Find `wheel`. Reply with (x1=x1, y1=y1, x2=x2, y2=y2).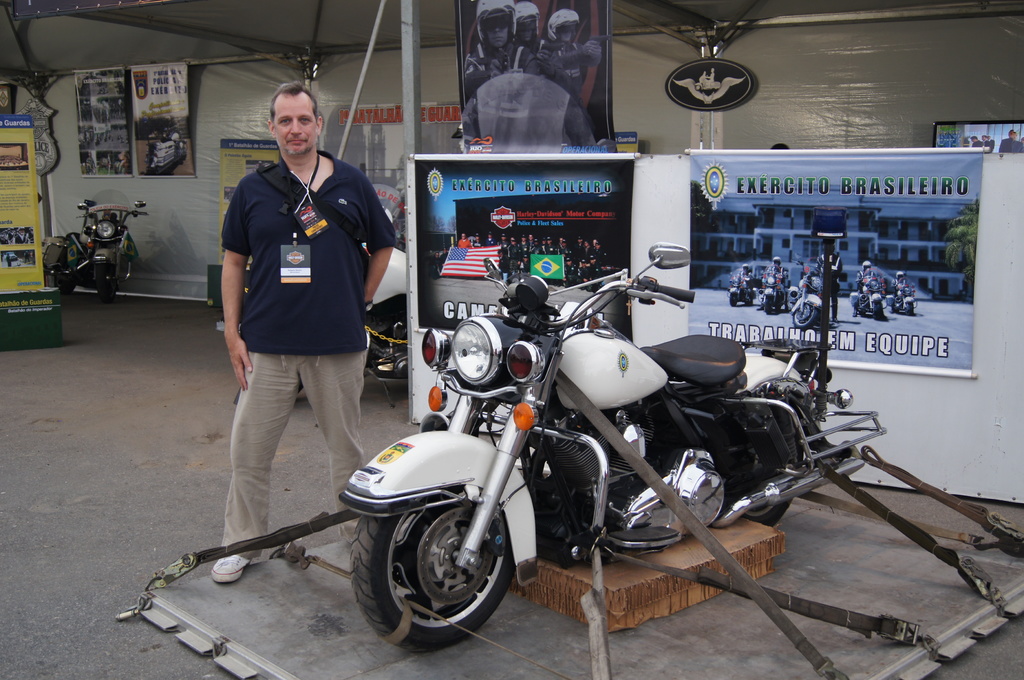
(x1=765, y1=297, x2=772, y2=313).
